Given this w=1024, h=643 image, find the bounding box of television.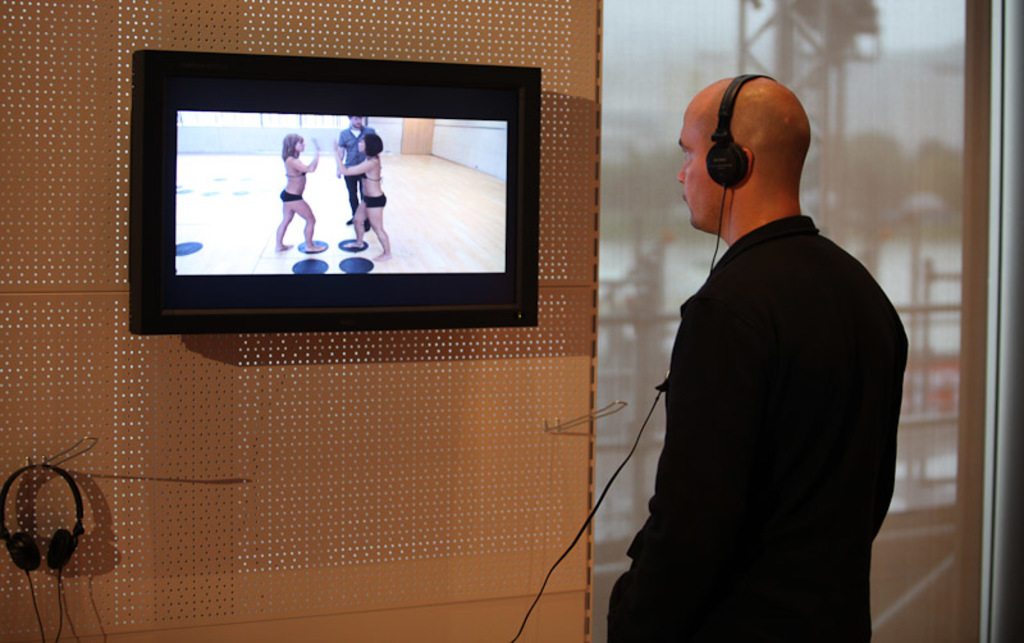
l=131, t=50, r=543, b=332.
